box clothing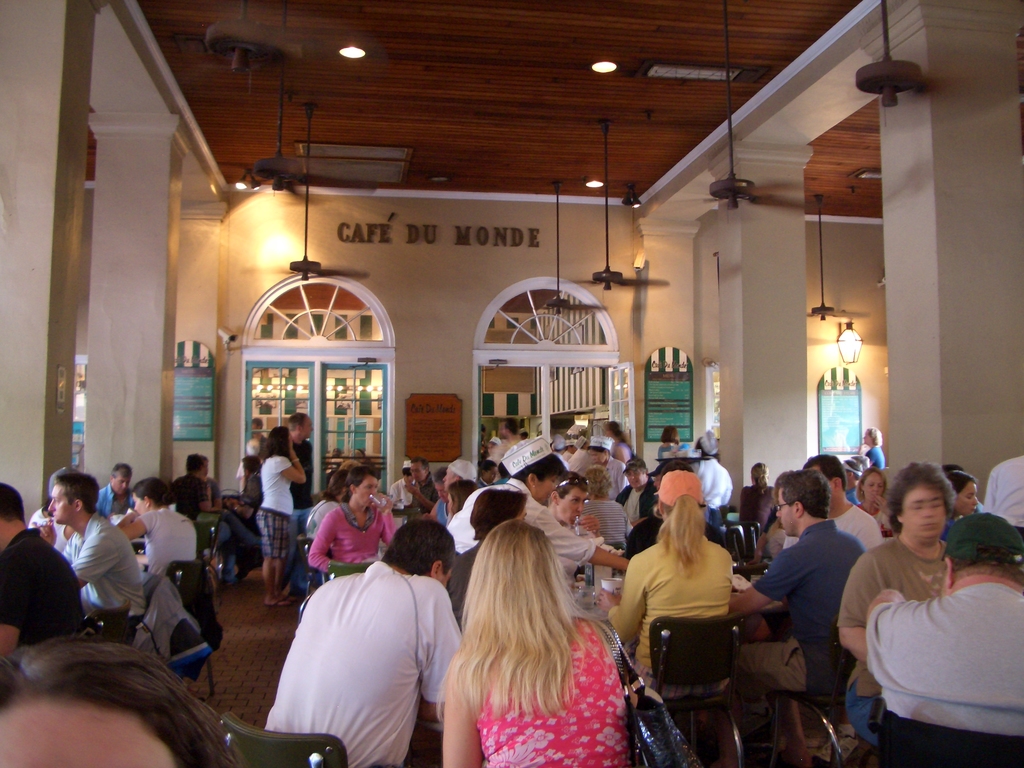
bbox=[979, 458, 1023, 525]
